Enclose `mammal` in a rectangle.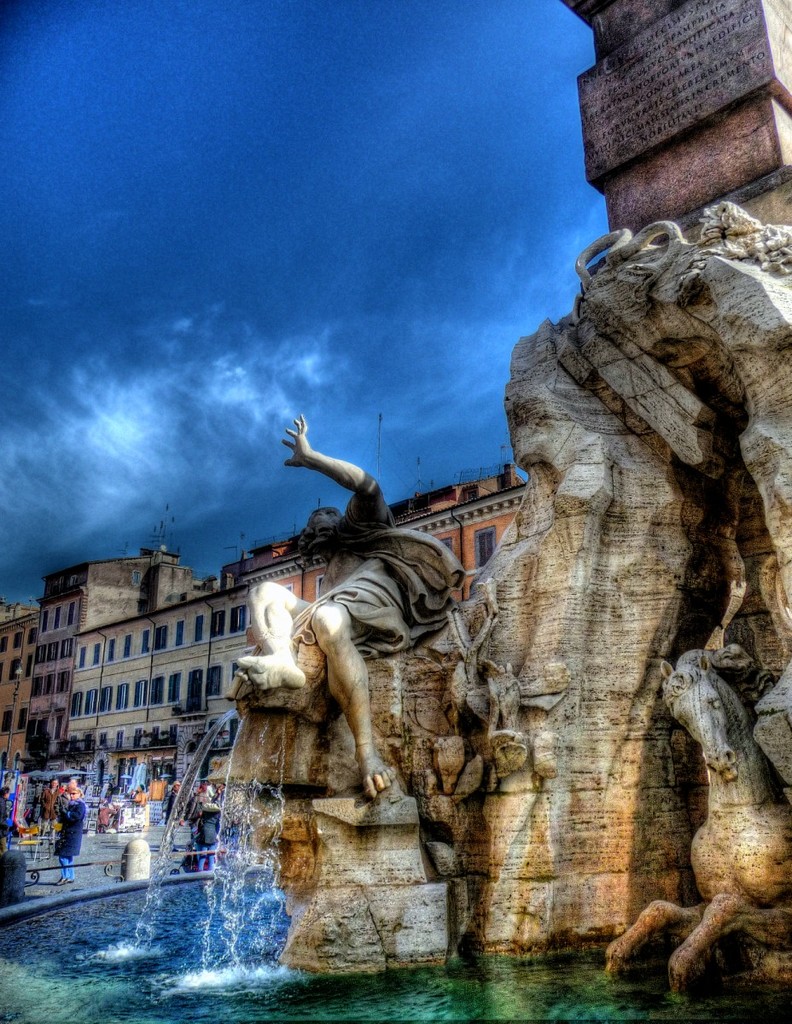
<box>202,779,211,798</box>.
